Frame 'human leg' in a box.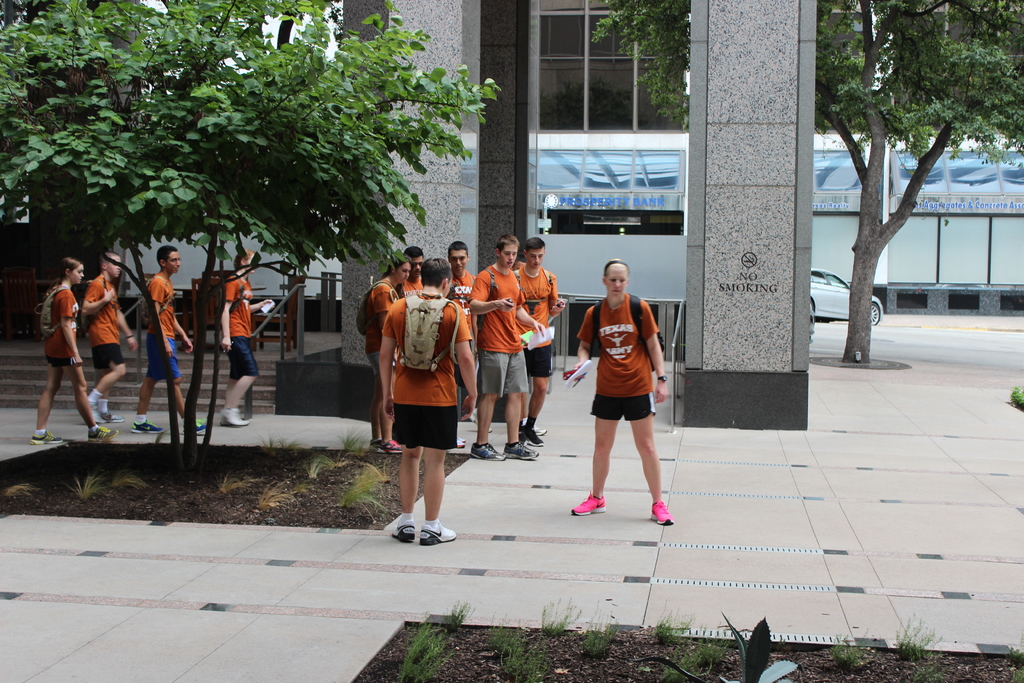
BBox(88, 368, 119, 402).
